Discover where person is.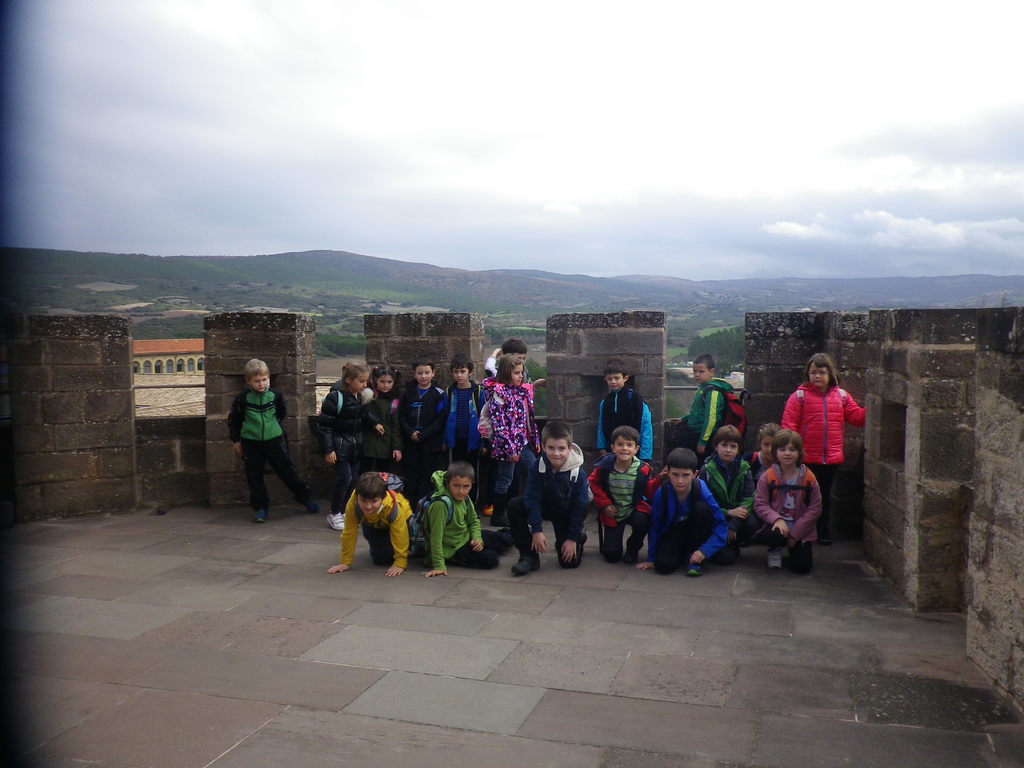
Discovered at Rect(692, 425, 756, 565).
